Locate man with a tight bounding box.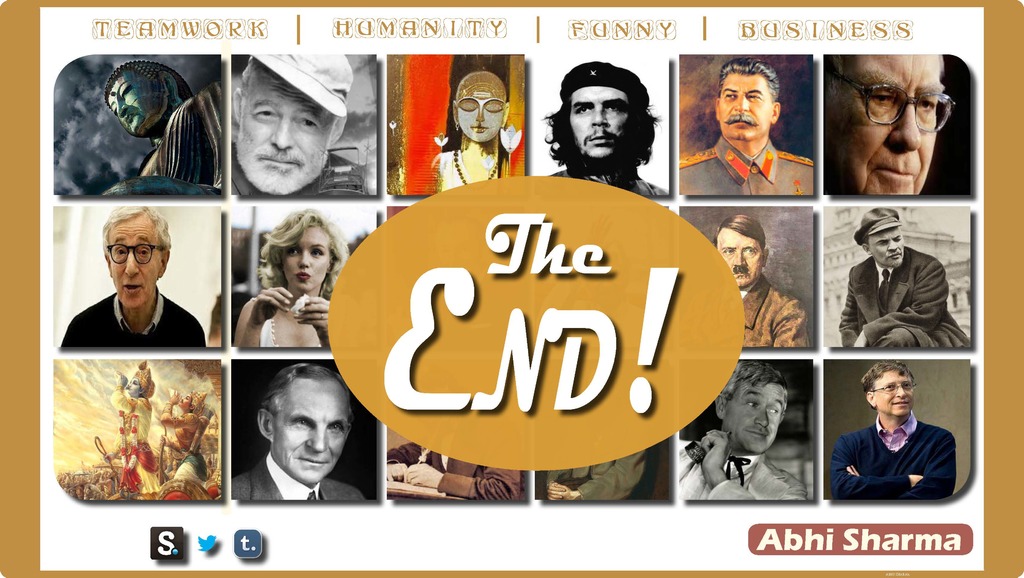
(left=229, top=46, right=378, bottom=201).
